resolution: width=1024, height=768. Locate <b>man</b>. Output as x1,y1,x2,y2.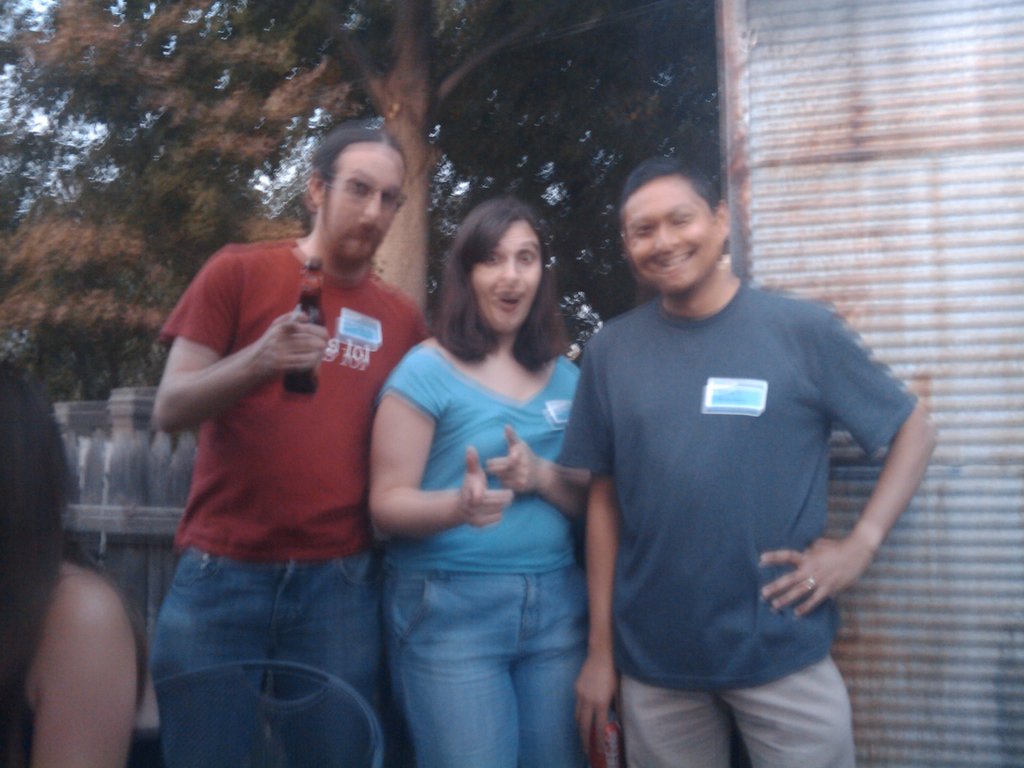
572,155,939,765.
